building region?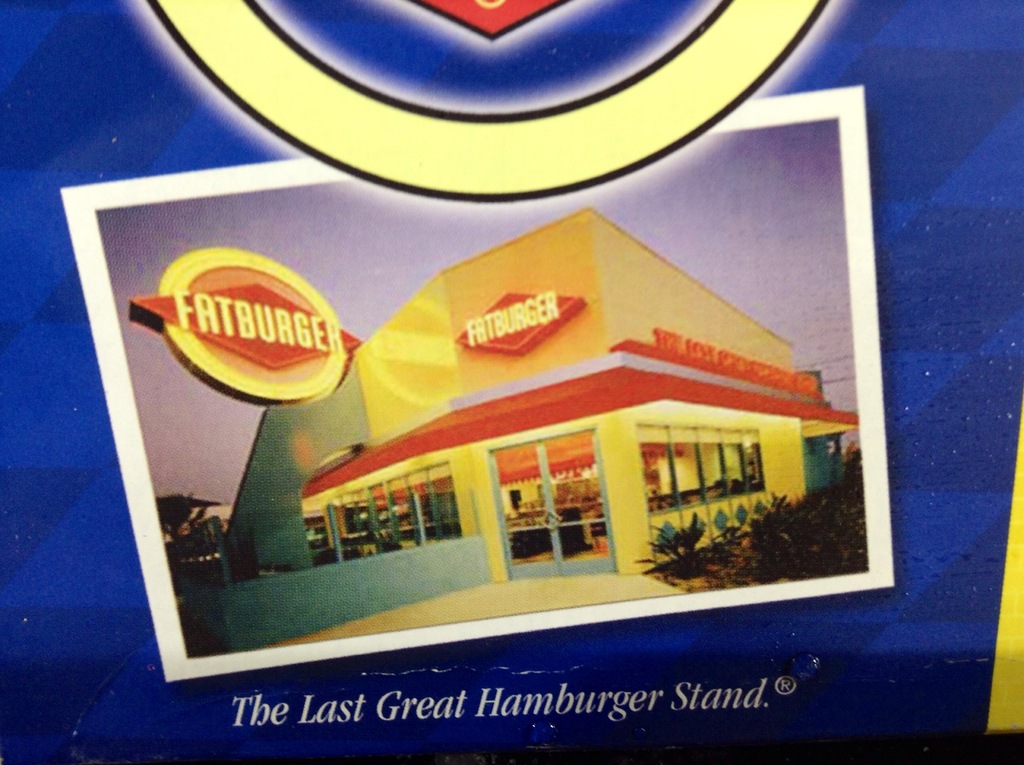
[left=127, top=204, right=859, bottom=652]
